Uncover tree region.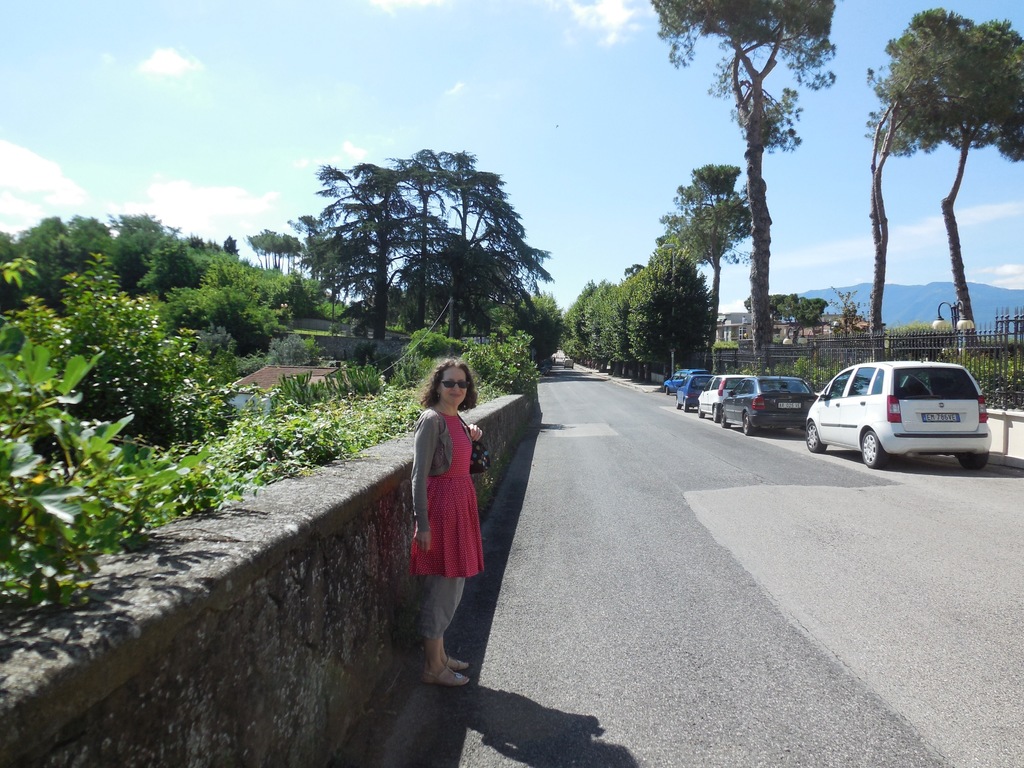
Uncovered: box=[646, 0, 838, 383].
